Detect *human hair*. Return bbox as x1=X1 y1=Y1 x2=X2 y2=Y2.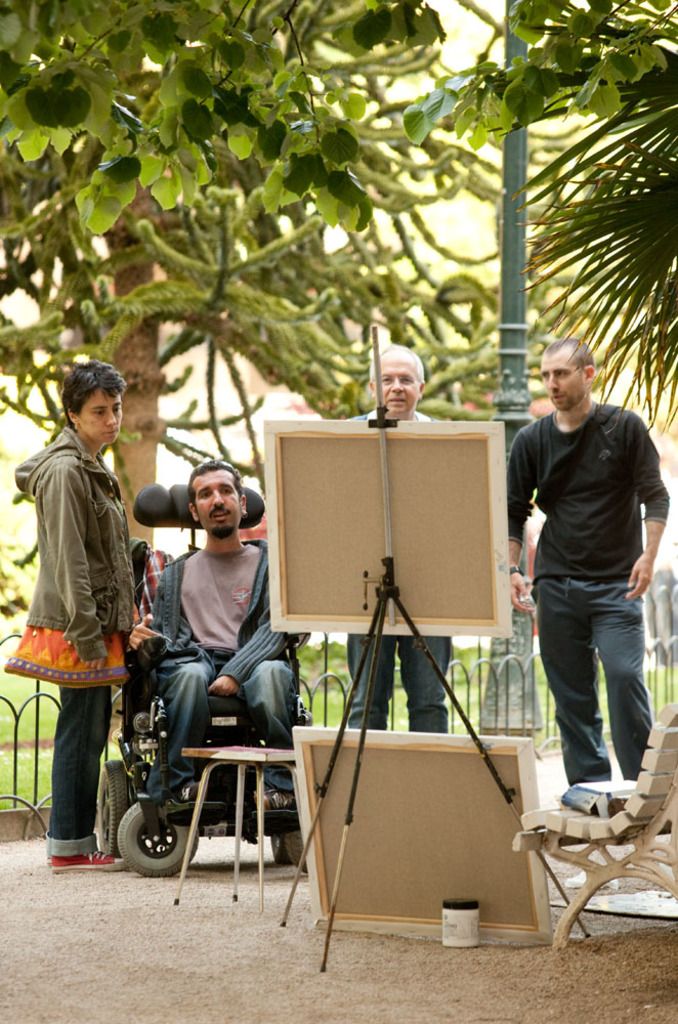
x1=54 y1=355 x2=126 y2=435.
